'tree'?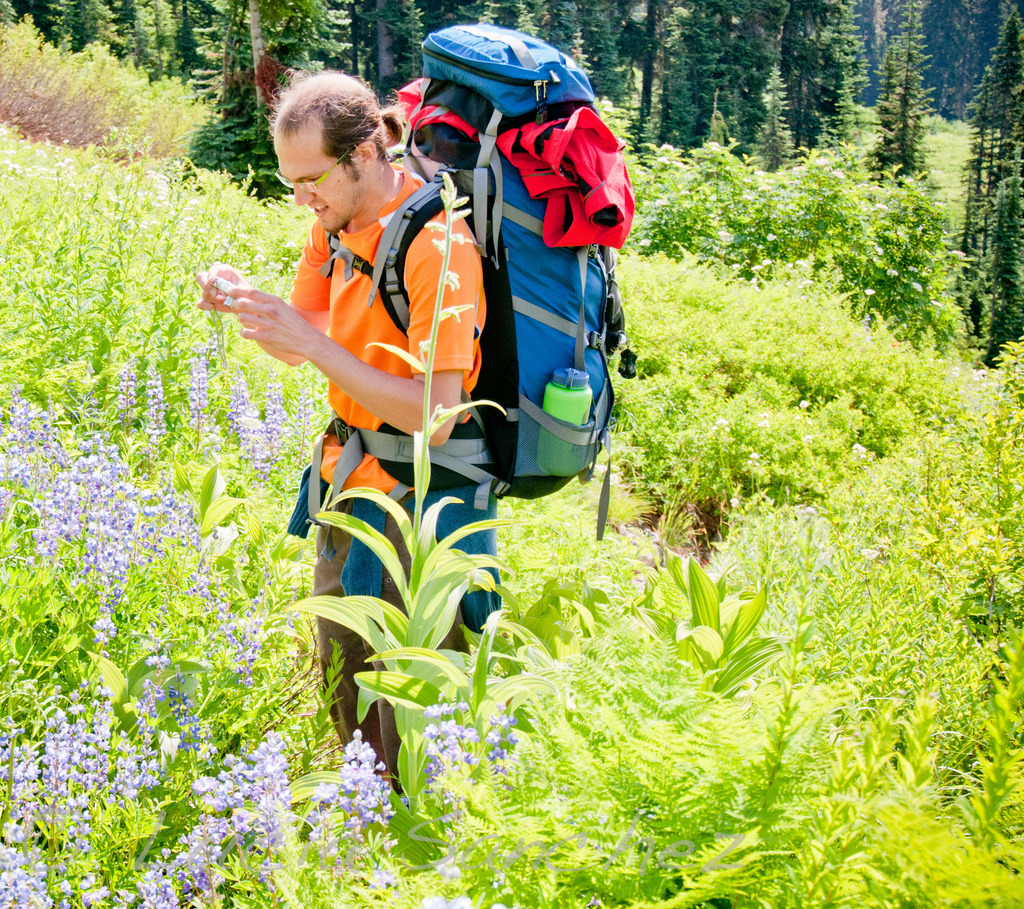
Rect(573, 0, 631, 115)
